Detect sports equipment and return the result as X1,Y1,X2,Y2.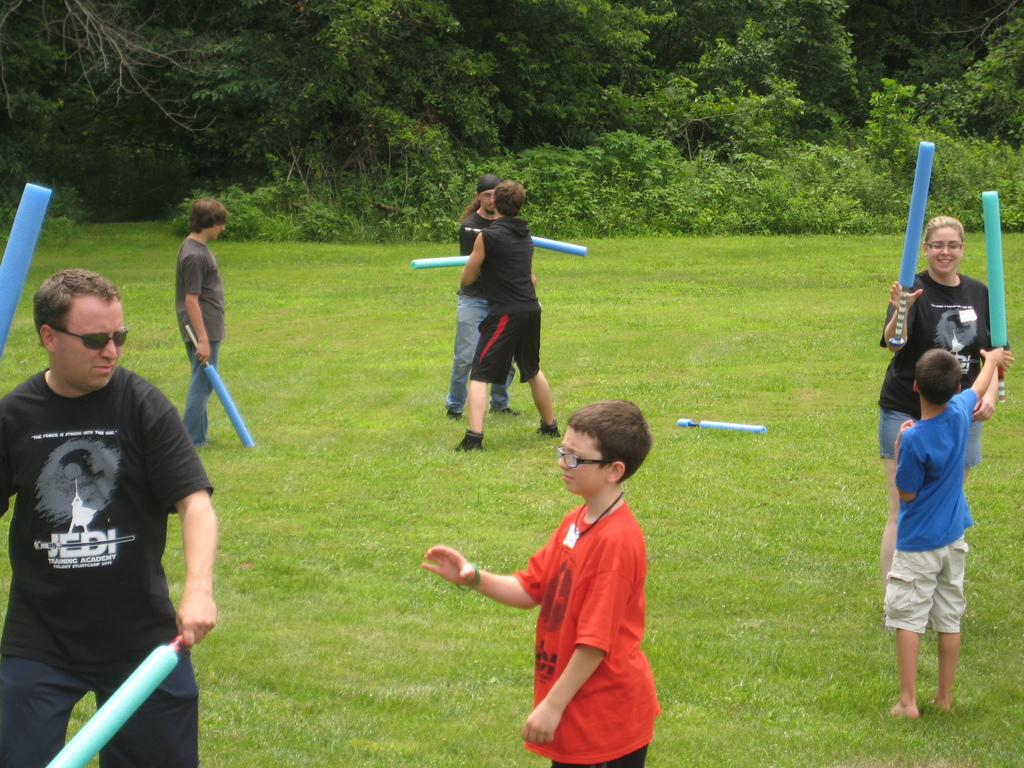
889,141,935,346.
